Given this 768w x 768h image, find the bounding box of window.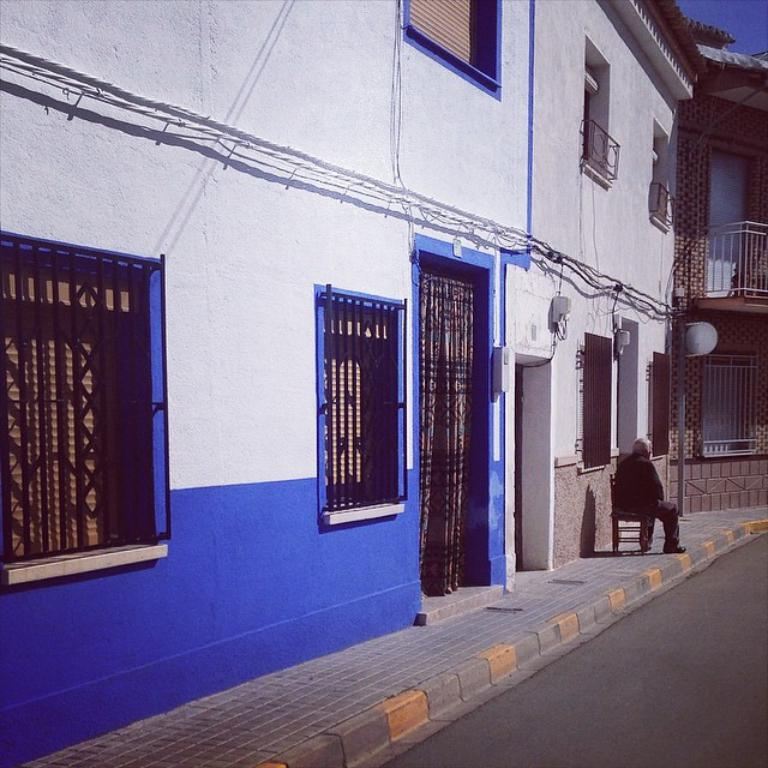
Rect(566, 332, 625, 468).
